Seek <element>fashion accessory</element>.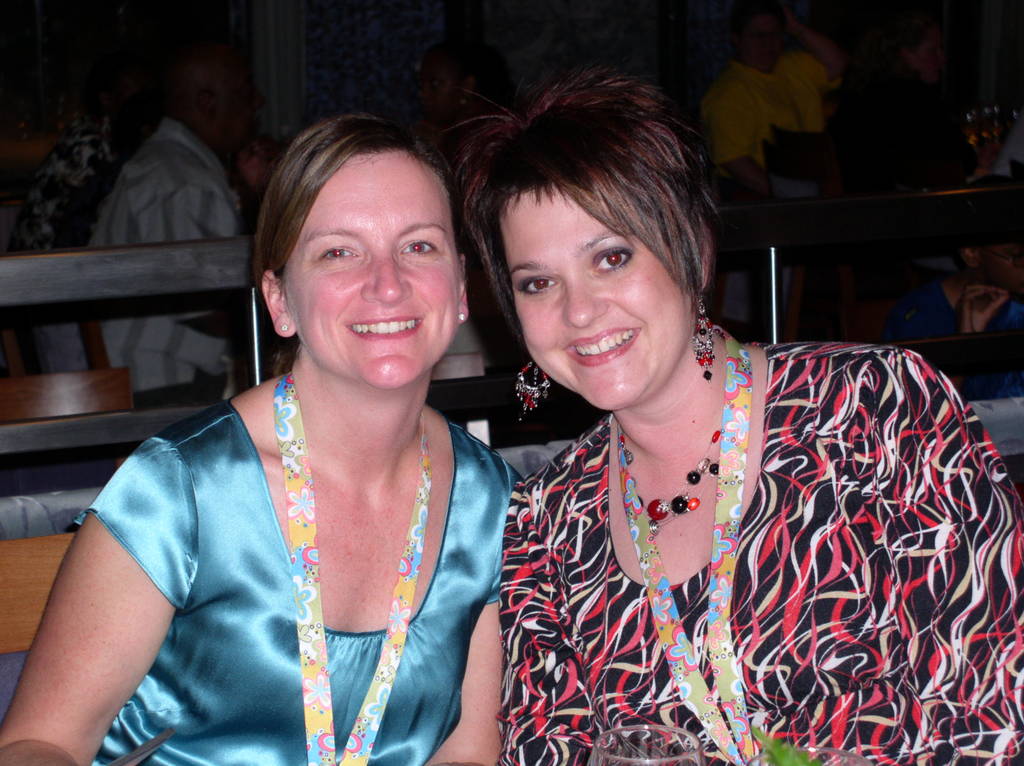
box(458, 313, 465, 319).
